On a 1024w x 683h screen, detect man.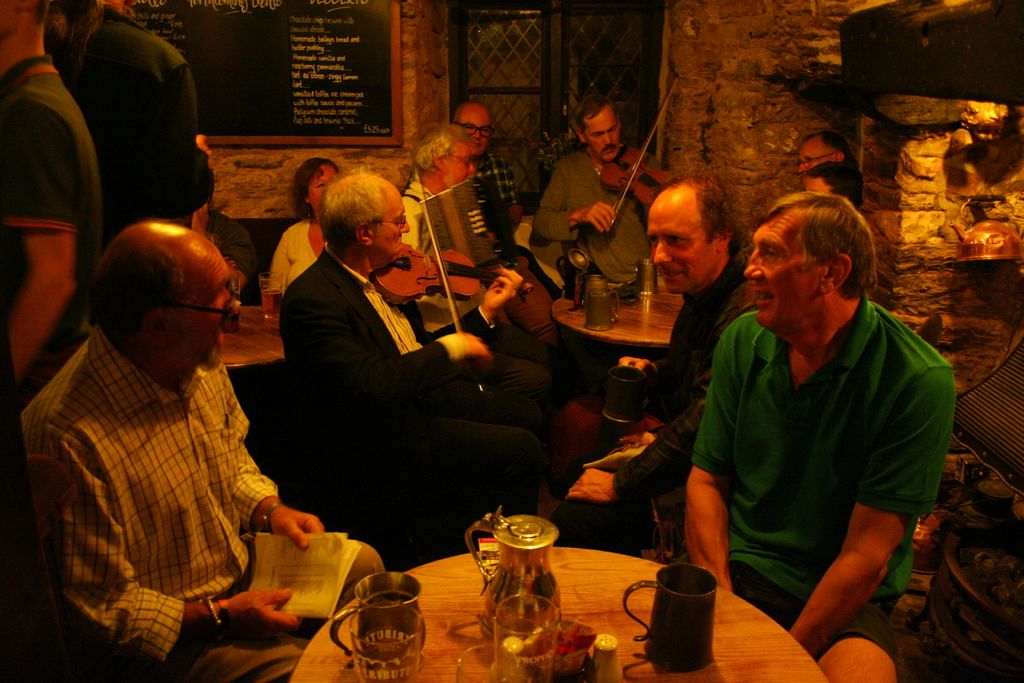
[792,132,856,182].
